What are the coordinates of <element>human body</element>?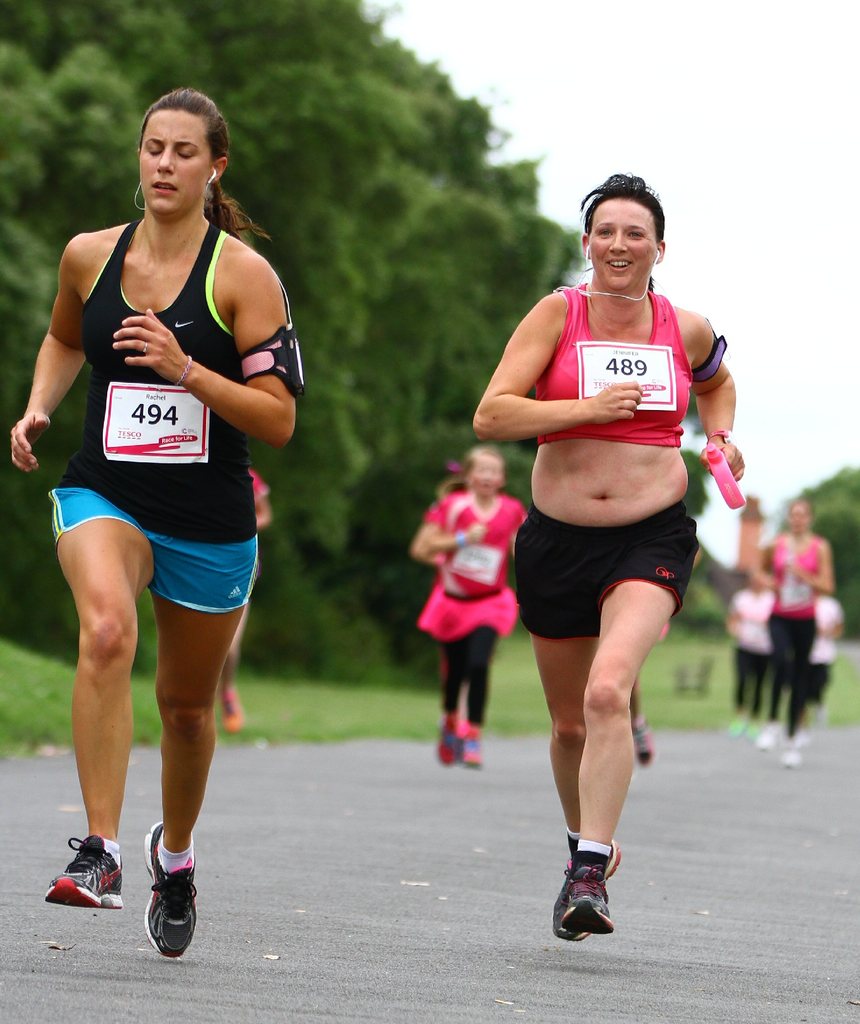
(211,466,271,735).
